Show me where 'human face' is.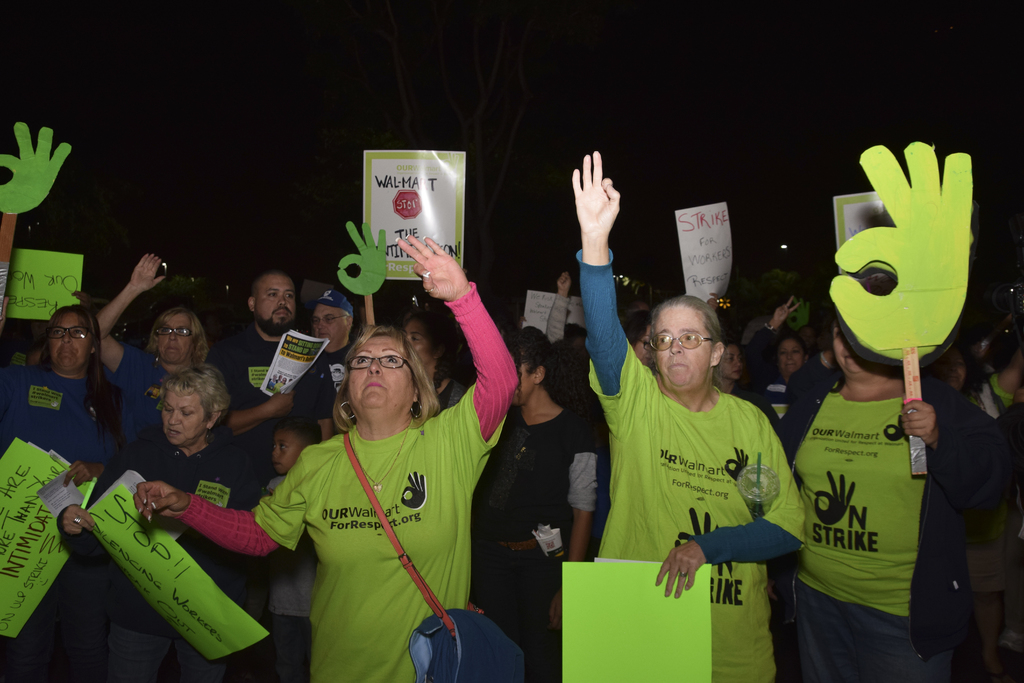
'human face' is at box=[402, 318, 433, 362].
